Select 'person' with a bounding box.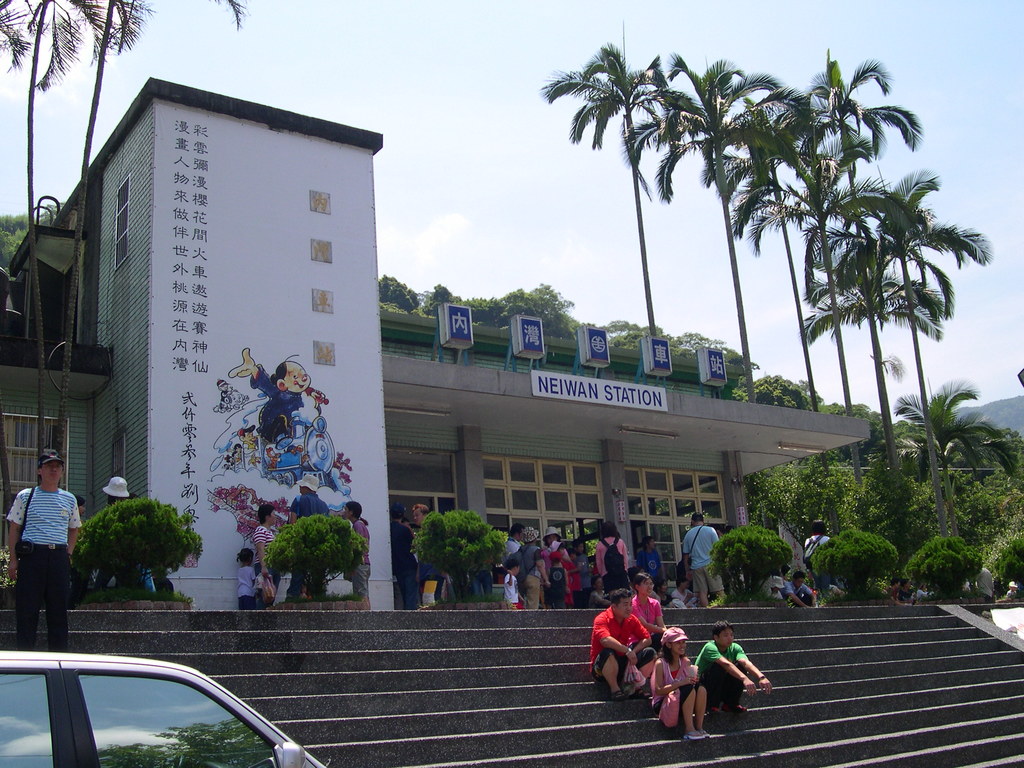
rect(669, 579, 700, 611).
